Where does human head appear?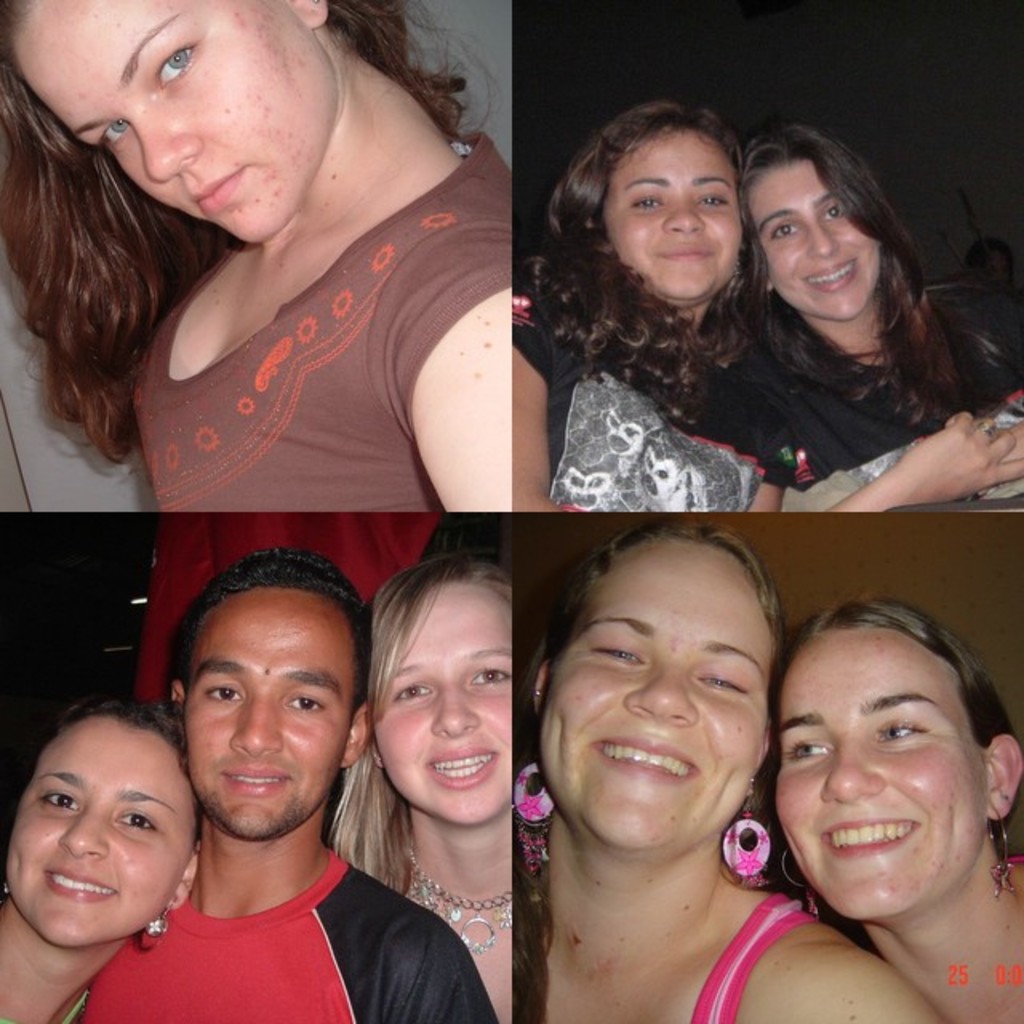
Appears at BBox(509, 522, 786, 894).
